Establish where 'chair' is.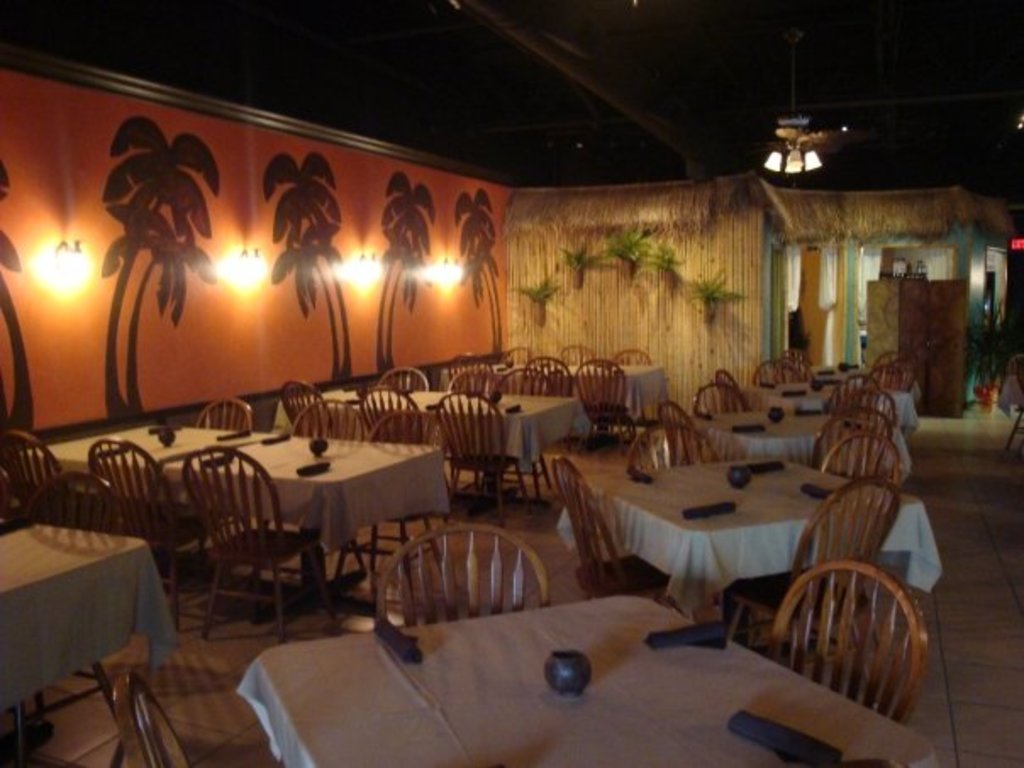
Established at BBox(83, 439, 203, 619).
